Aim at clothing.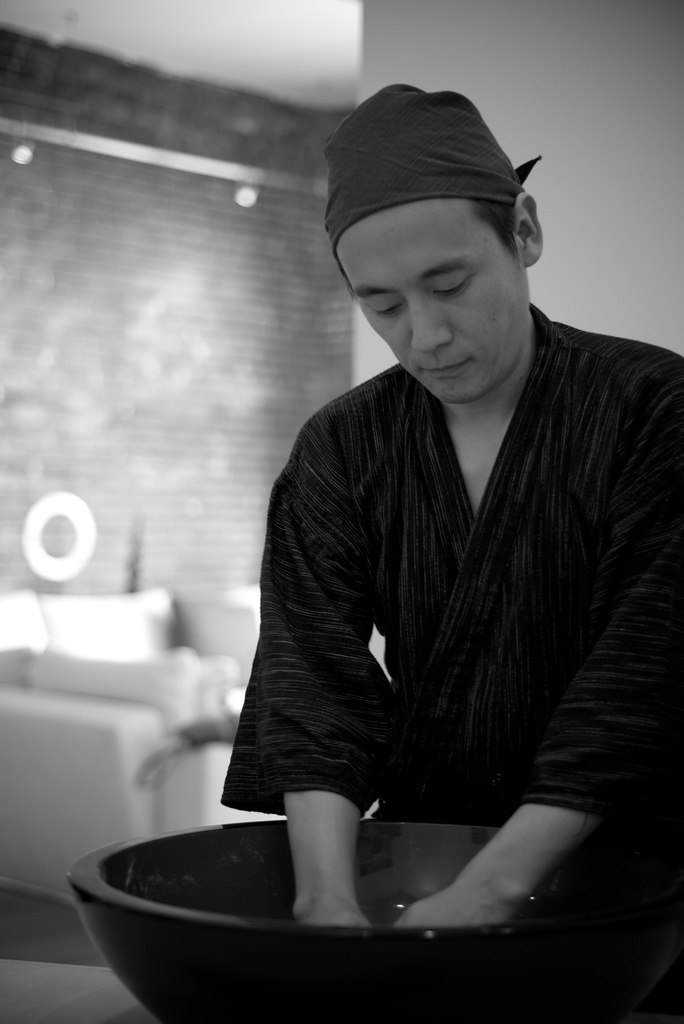
Aimed at bbox=[248, 346, 674, 893].
